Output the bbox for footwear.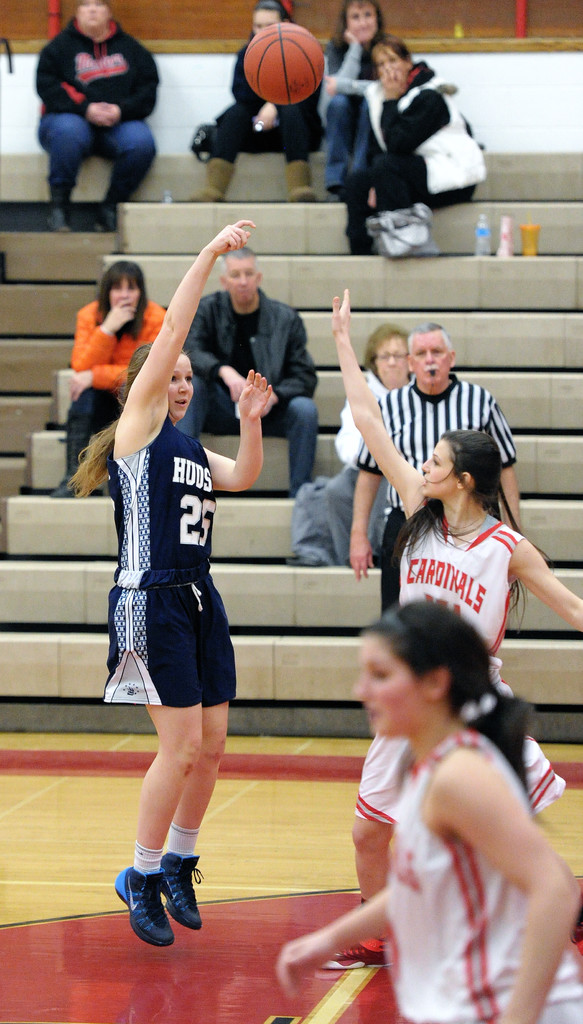
bbox(45, 472, 110, 500).
